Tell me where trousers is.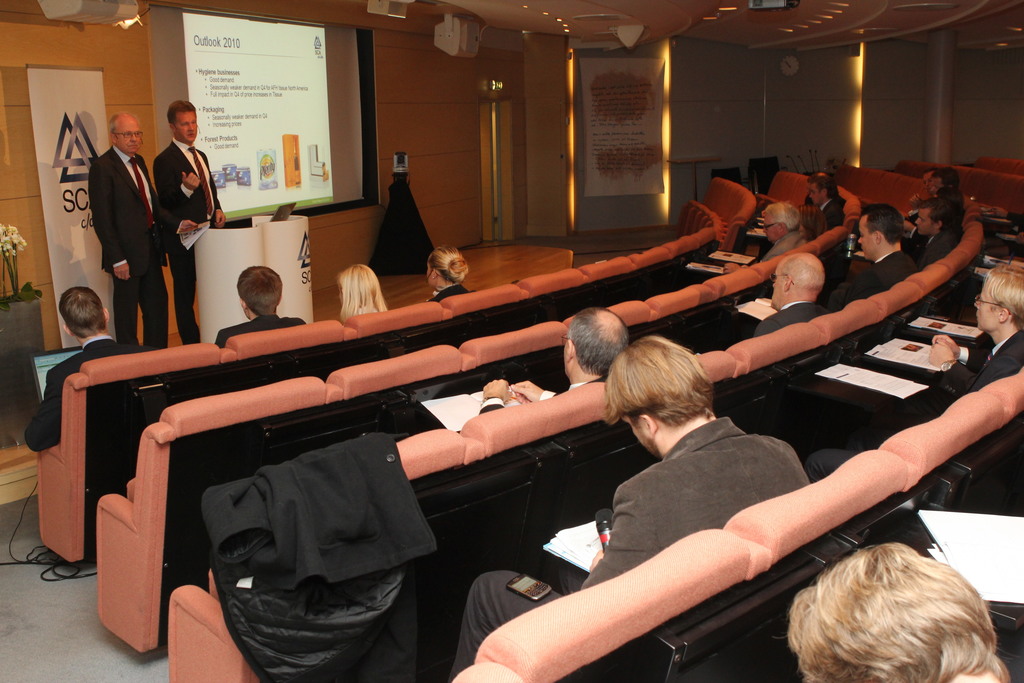
trousers is at Rect(109, 240, 169, 349).
